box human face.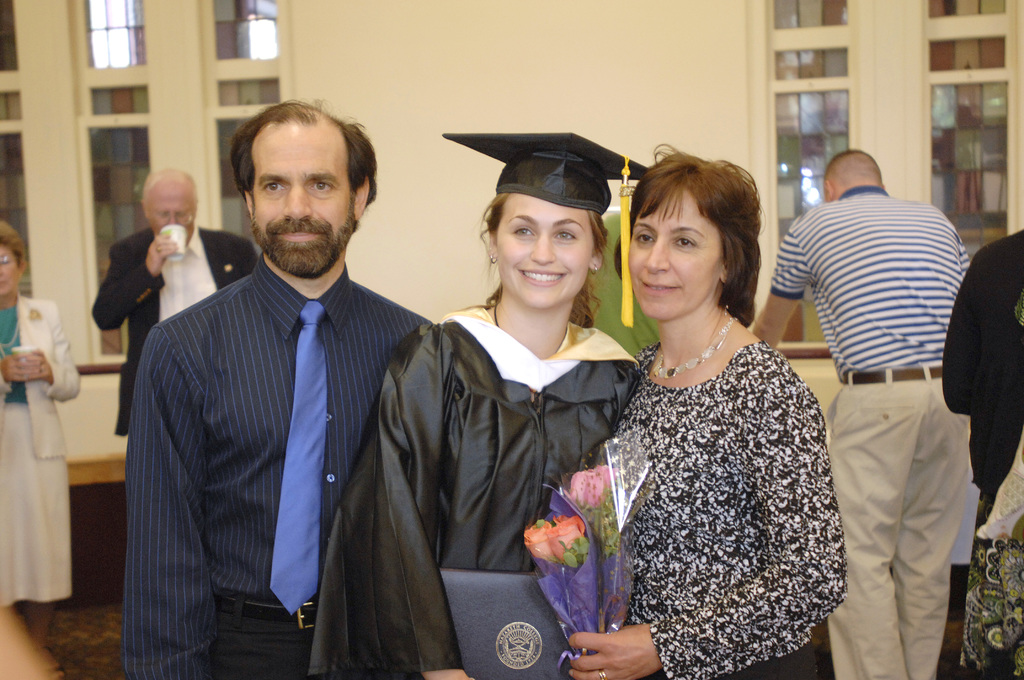
627 189 721 316.
